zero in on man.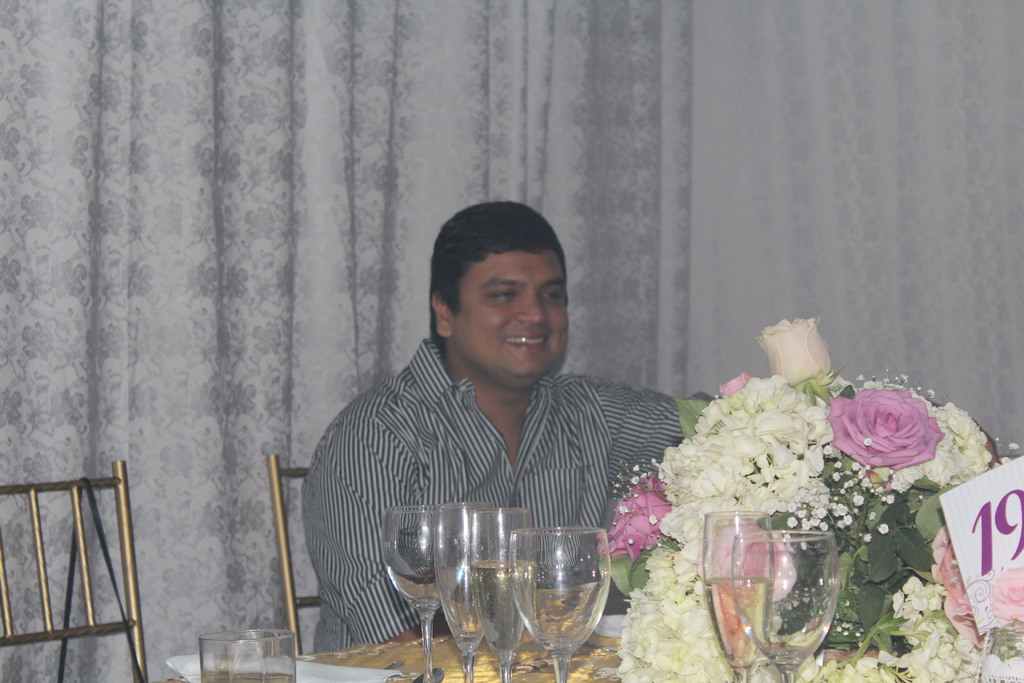
Zeroed in: 289 216 704 640.
